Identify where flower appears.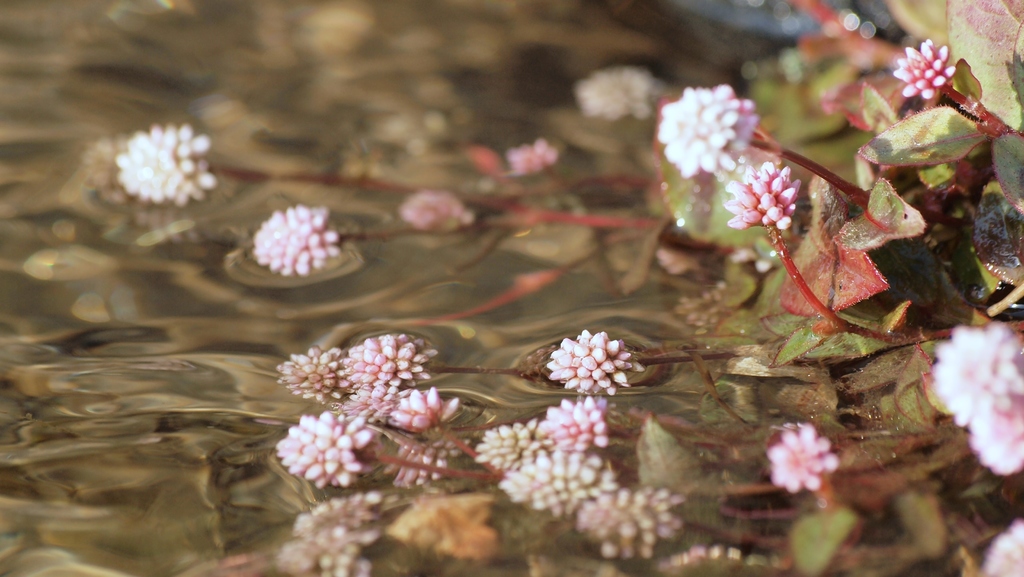
Appears at locate(926, 323, 1023, 478).
